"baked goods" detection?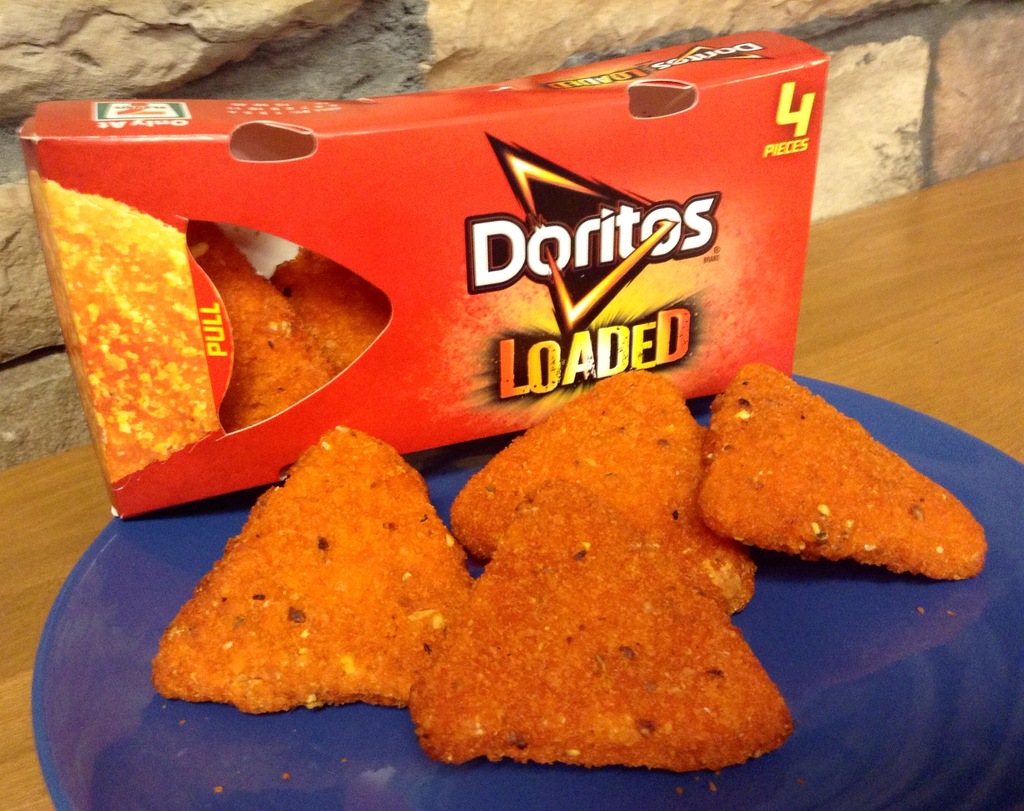
bbox=(408, 472, 794, 762)
